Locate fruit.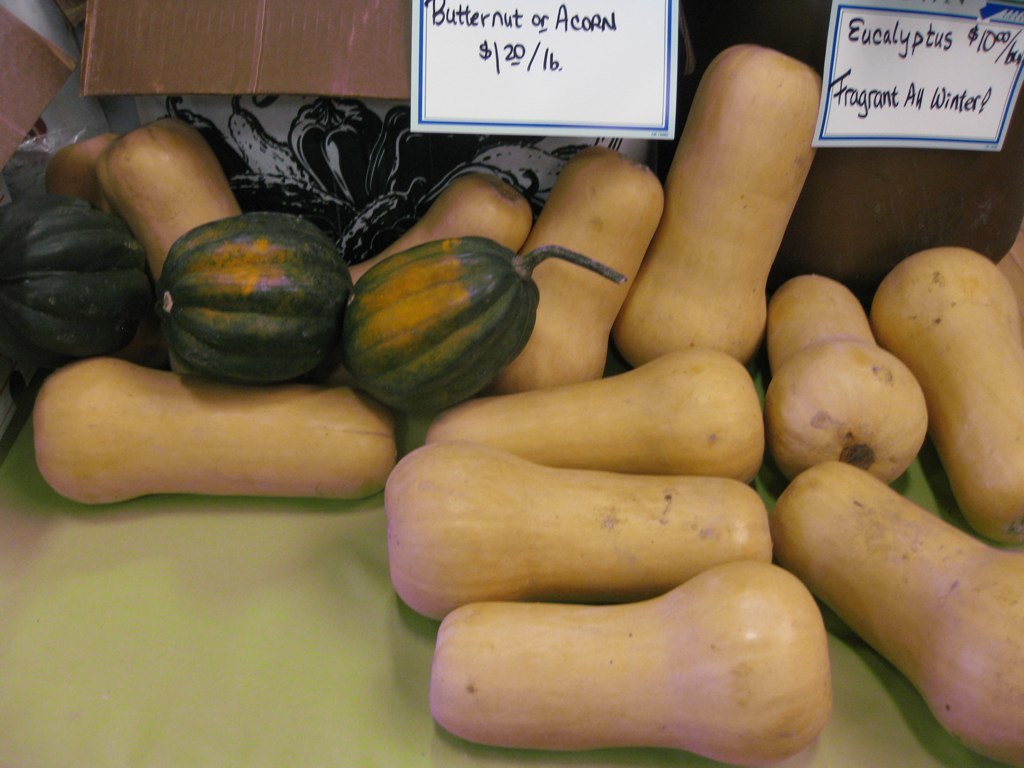
Bounding box: 47:129:111:210.
